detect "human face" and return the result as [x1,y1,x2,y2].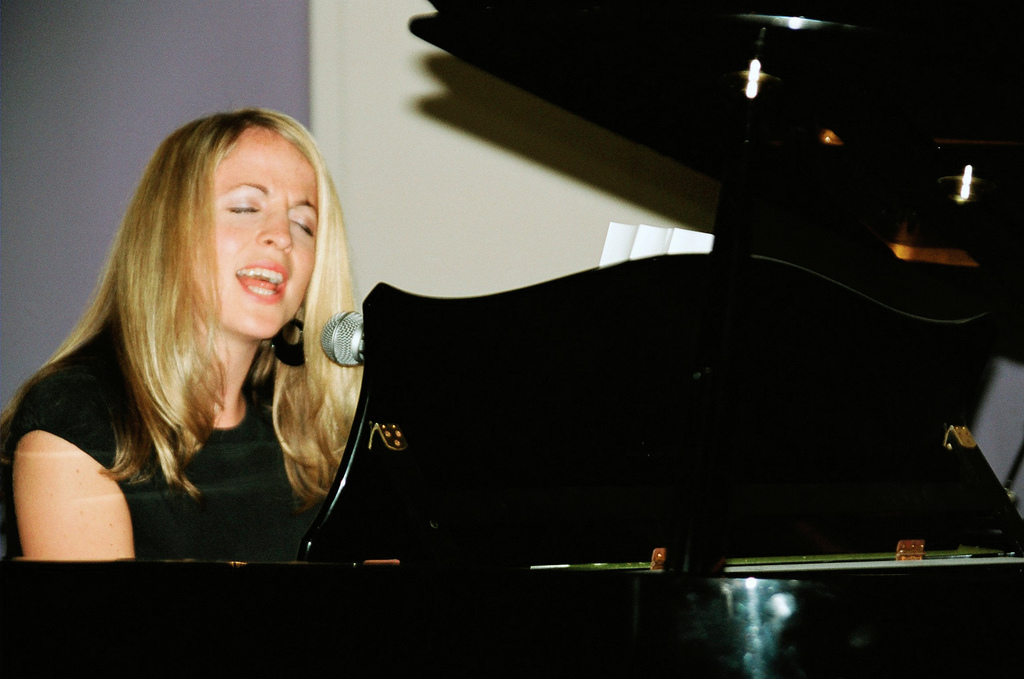
[217,132,322,334].
